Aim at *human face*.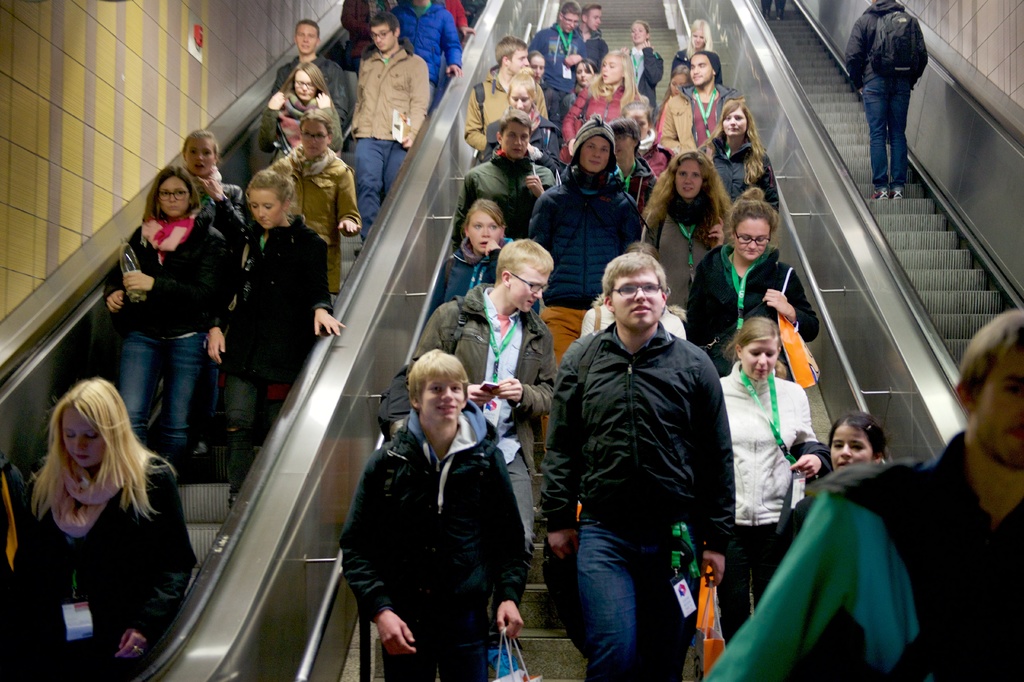
Aimed at <bbox>421, 378, 462, 421</bbox>.
